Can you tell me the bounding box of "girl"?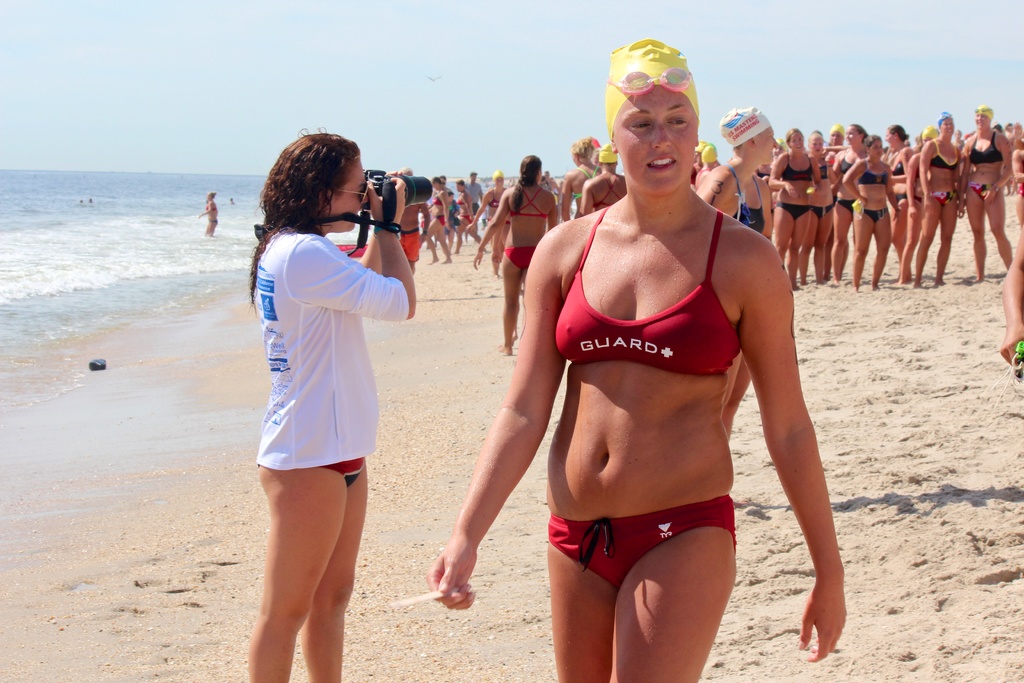
(250,126,421,682).
